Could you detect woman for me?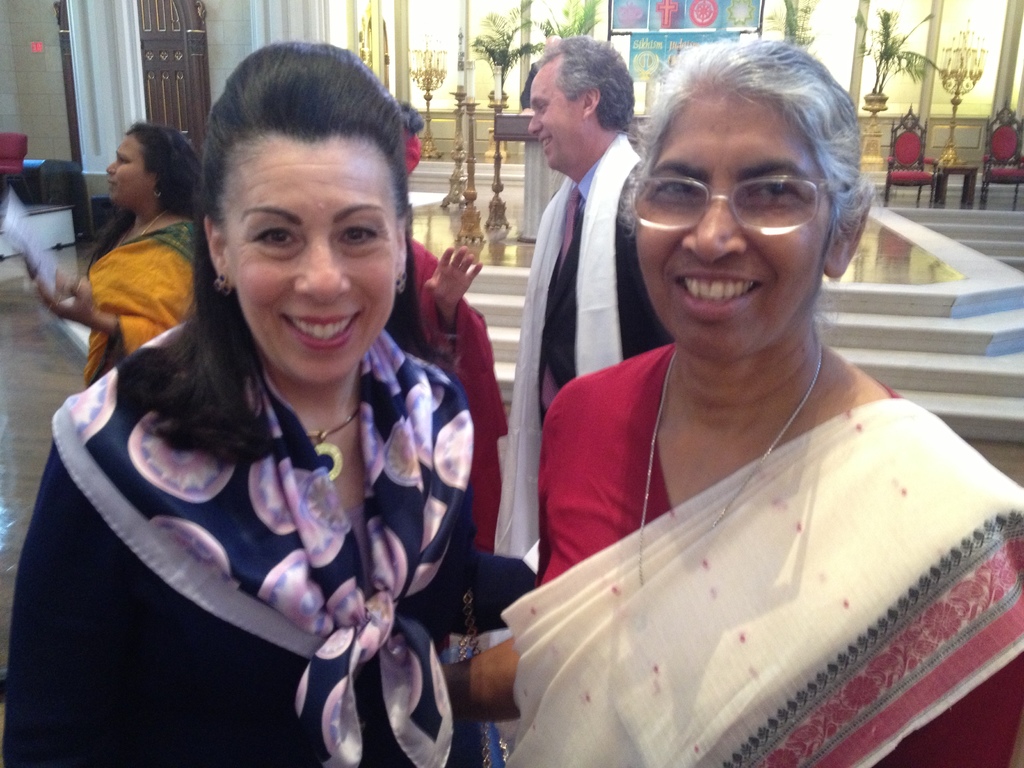
Detection result: box=[1, 119, 210, 402].
